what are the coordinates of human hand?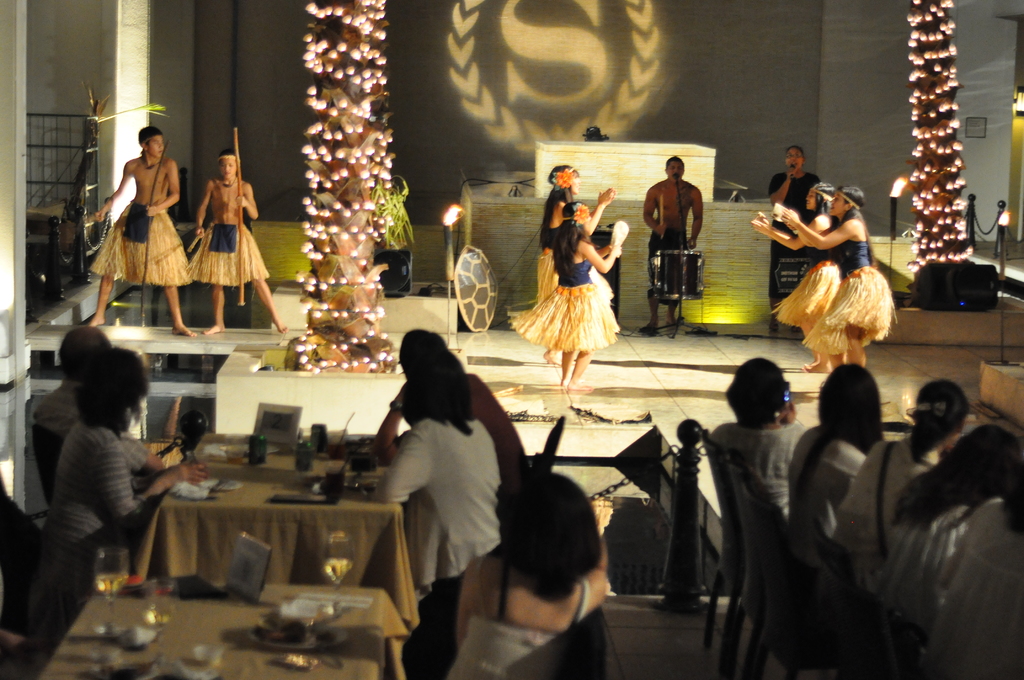
143/204/162/218.
